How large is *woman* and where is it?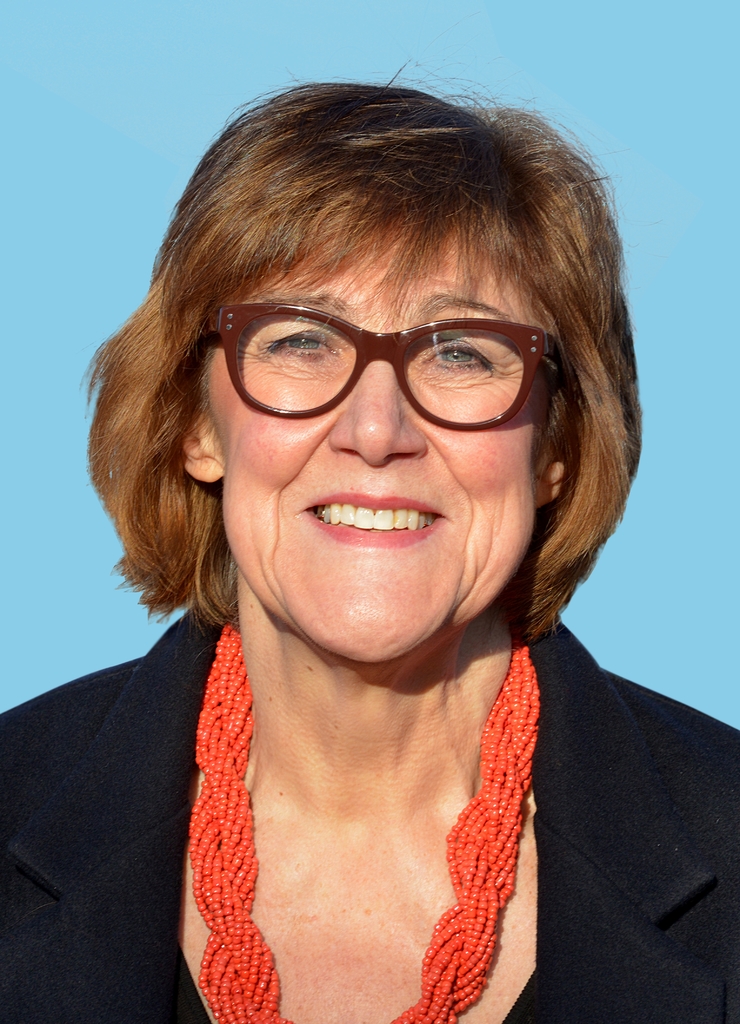
Bounding box: box=[22, 79, 732, 1013].
